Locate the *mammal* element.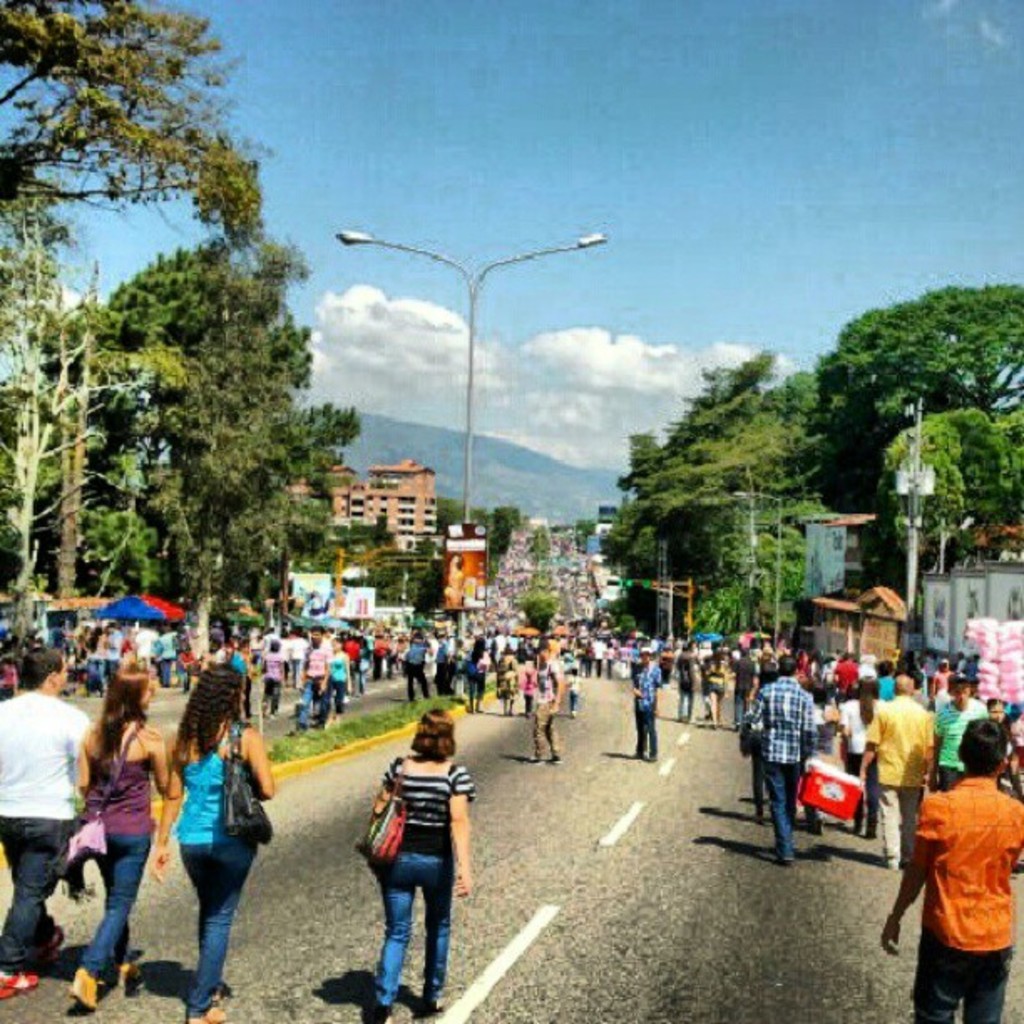
Element bbox: box(0, 643, 94, 1001).
